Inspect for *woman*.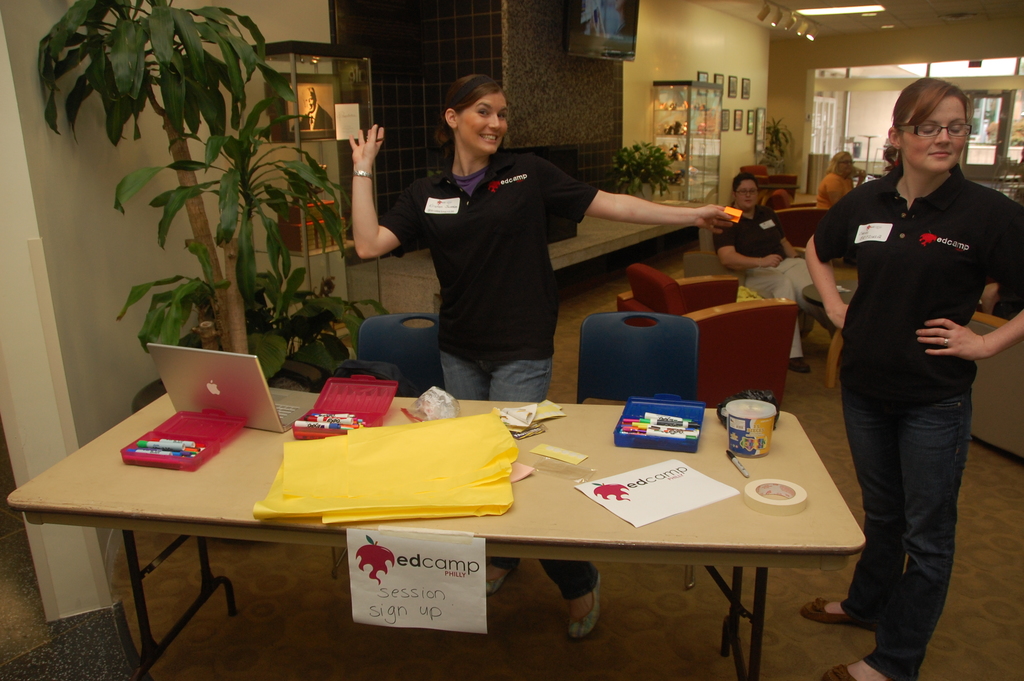
Inspection: pyautogui.locateOnScreen(816, 145, 865, 210).
